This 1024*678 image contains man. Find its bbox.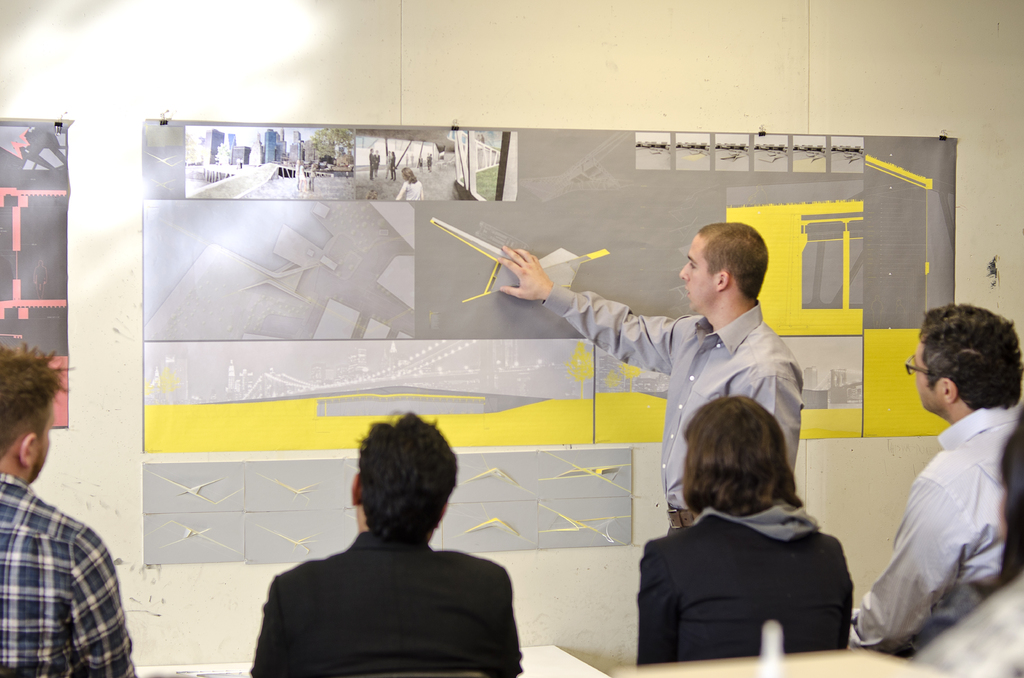
(229,421,547,675).
